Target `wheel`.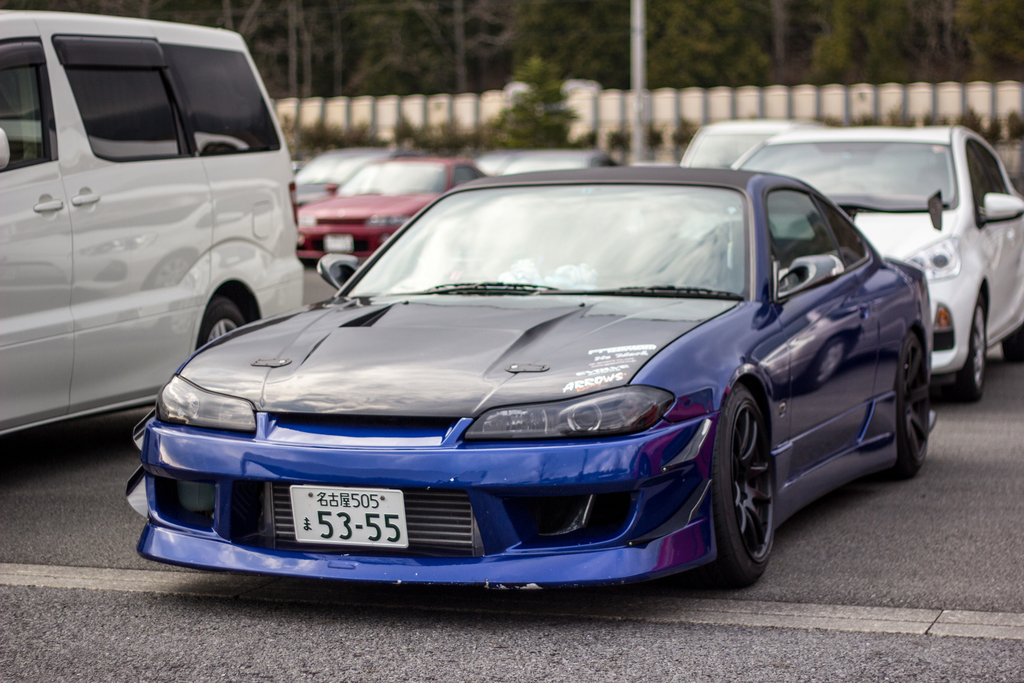
Target region: select_region(877, 331, 927, 480).
